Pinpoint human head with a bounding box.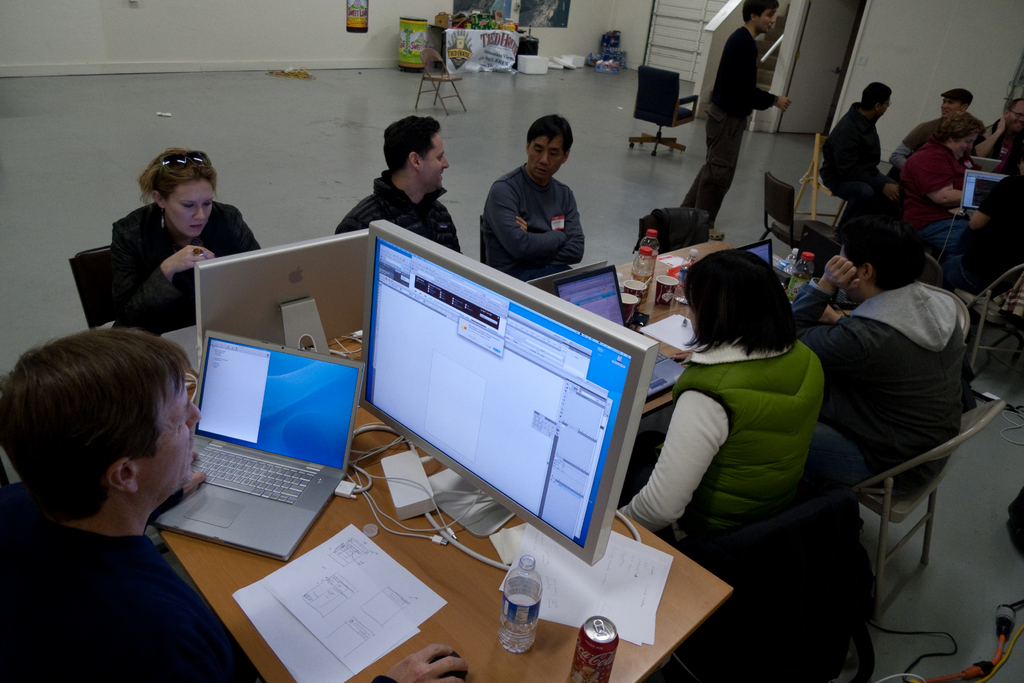
383, 115, 450, 193.
